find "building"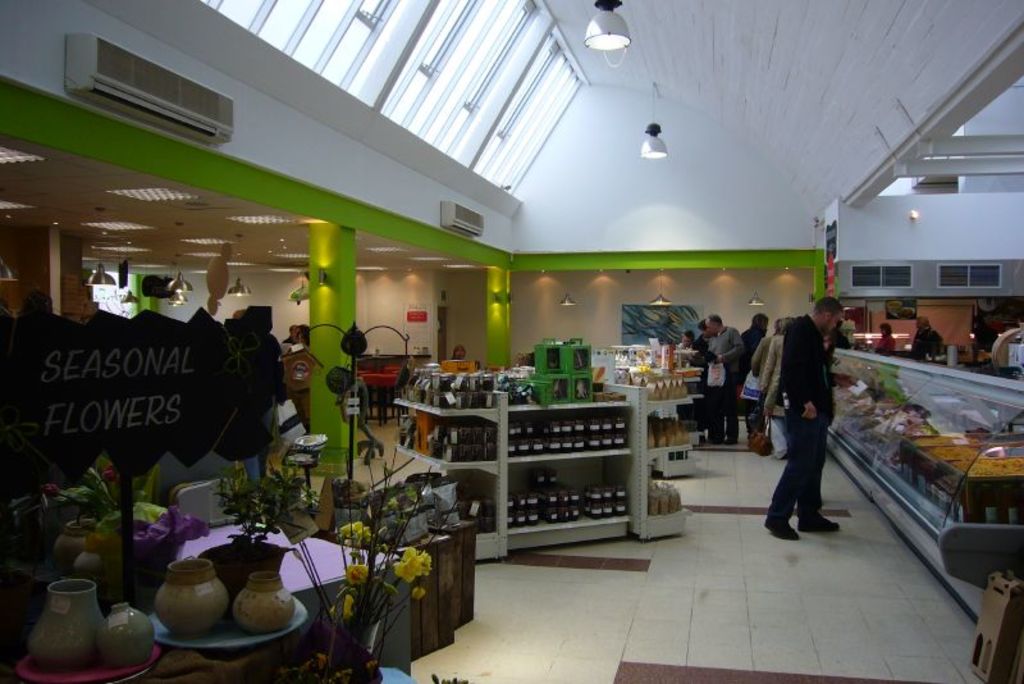
x1=0, y1=0, x2=1023, y2=683
